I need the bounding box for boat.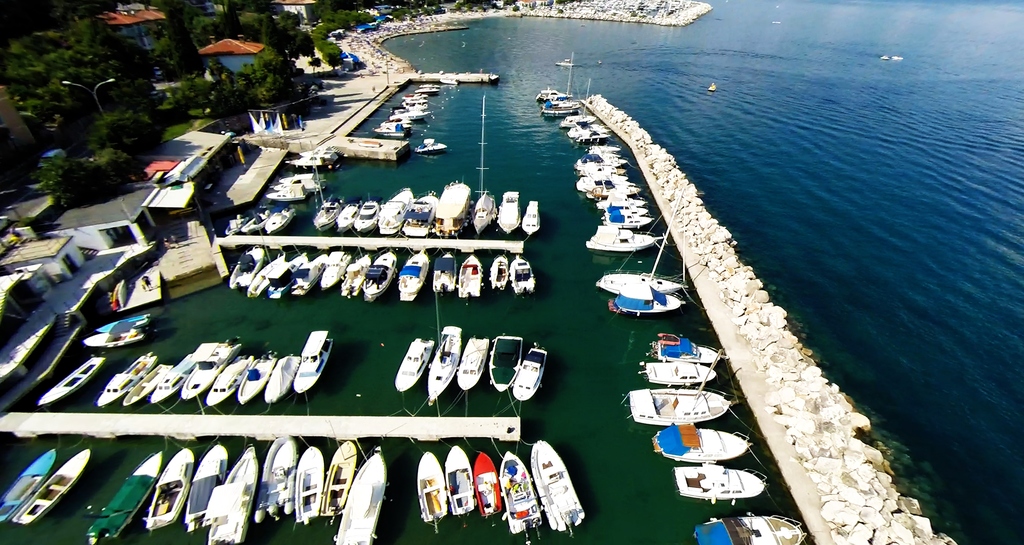
Here it is: <region>442, 444, 480, 514</region>.
